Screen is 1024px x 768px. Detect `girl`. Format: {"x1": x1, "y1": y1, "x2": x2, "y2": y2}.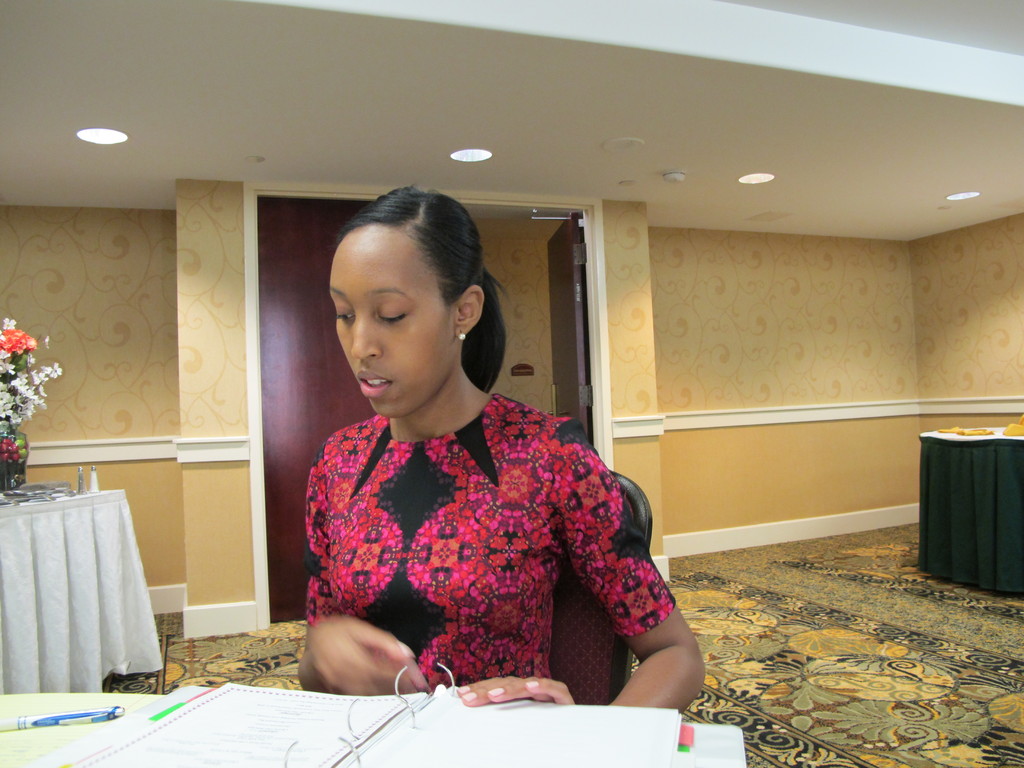
{"x1": 292, "y1": 189, "x2": 707, "y2": 714}.
